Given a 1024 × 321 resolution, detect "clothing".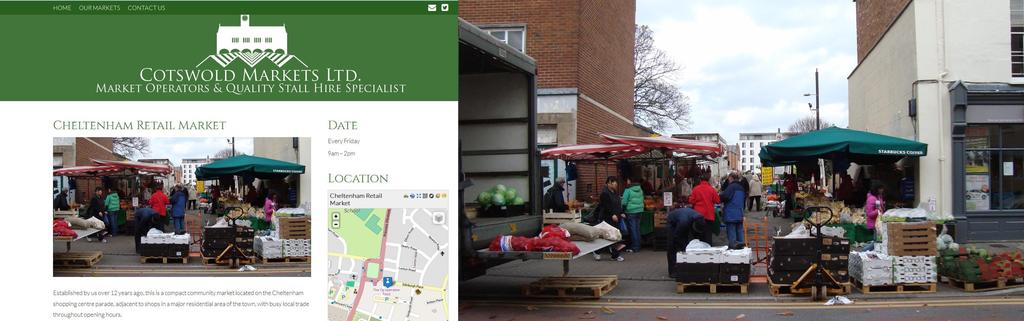
crop(719, 183, 751, 250).
